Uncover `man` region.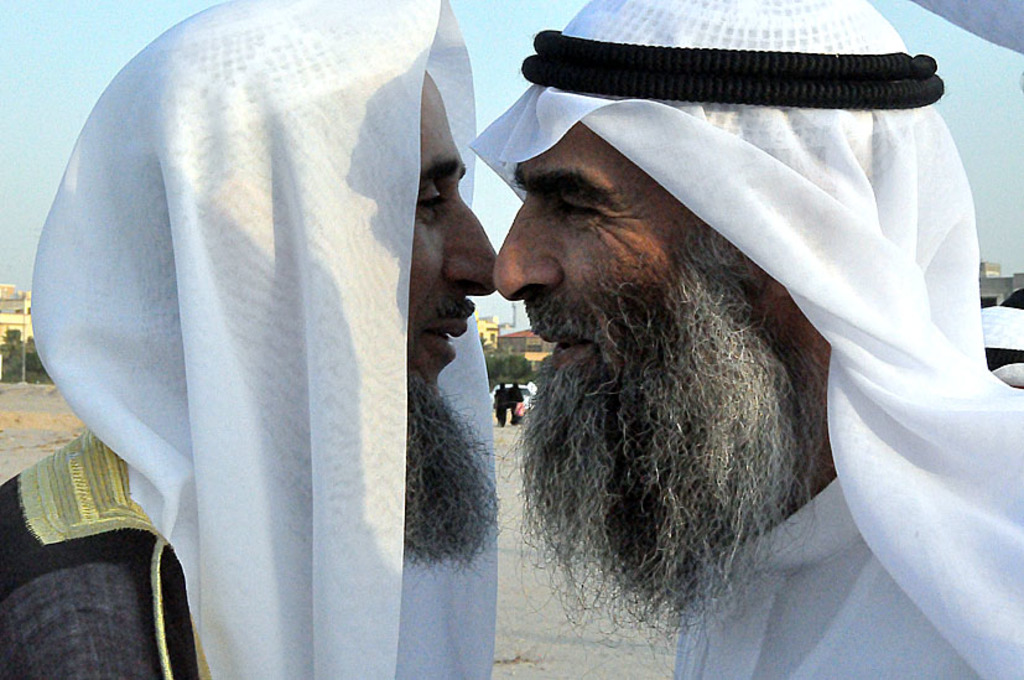
Uncovered: (x1=0, y1=0, x2=501, y2=679).
